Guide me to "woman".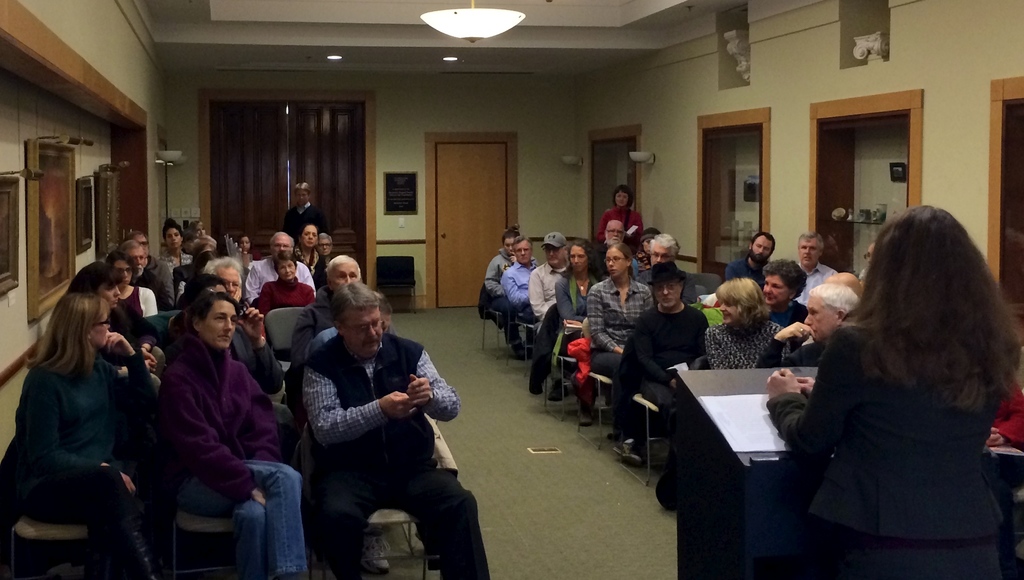
Guidance: (258,253,321,319).
